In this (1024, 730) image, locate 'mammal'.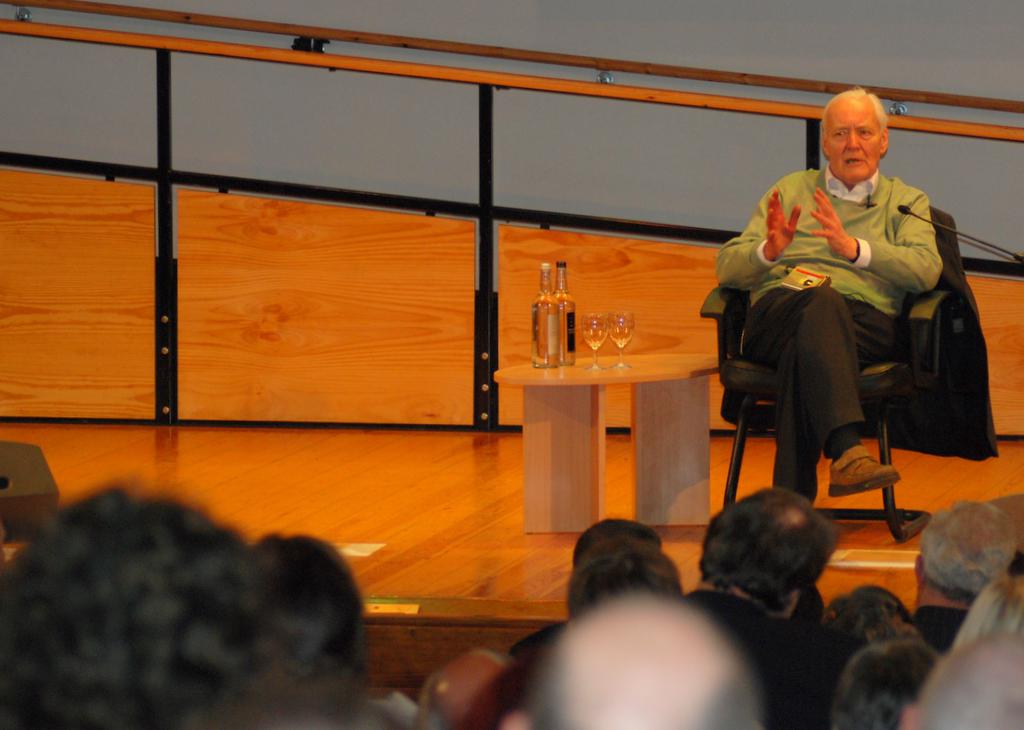
Bounding box: left=247, top=523, right=422, bottom=729.
